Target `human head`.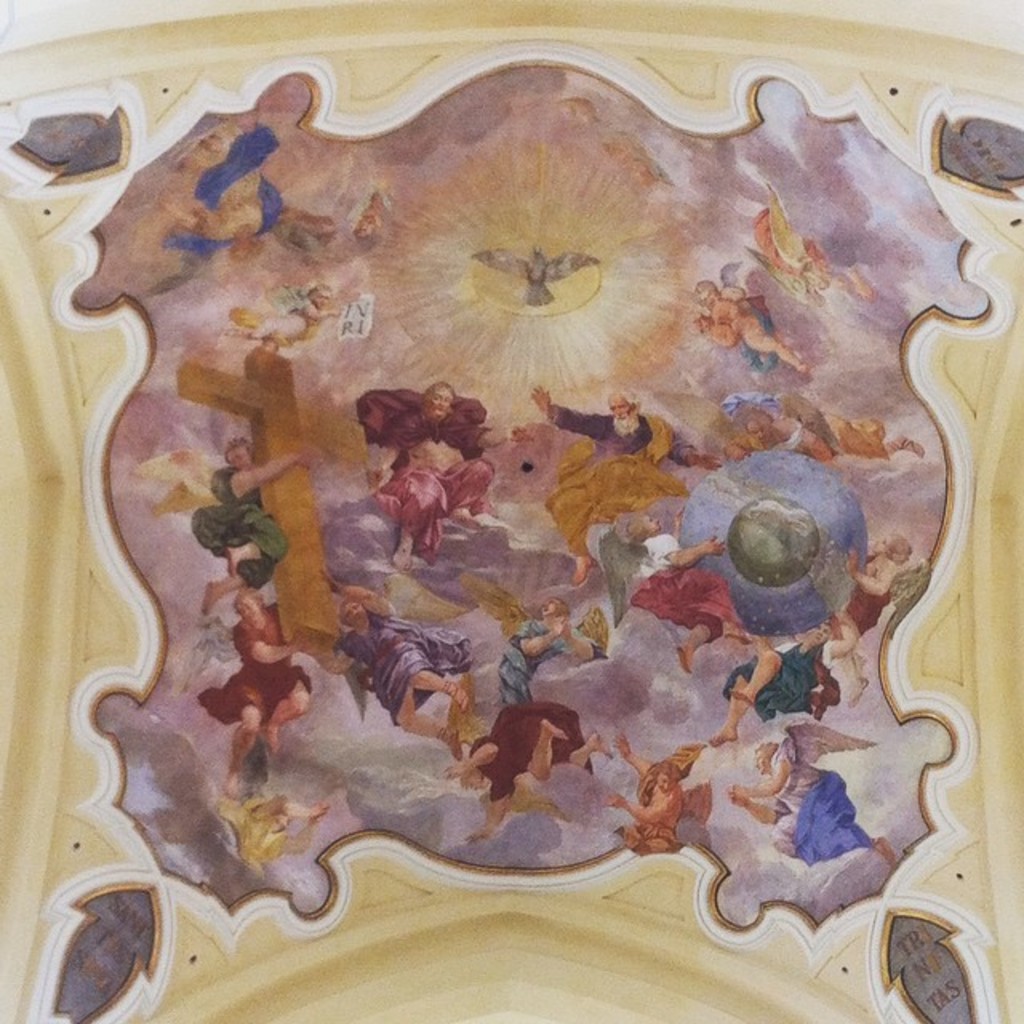
Target region: (left=338, top=597, right=370, bottom=627).
